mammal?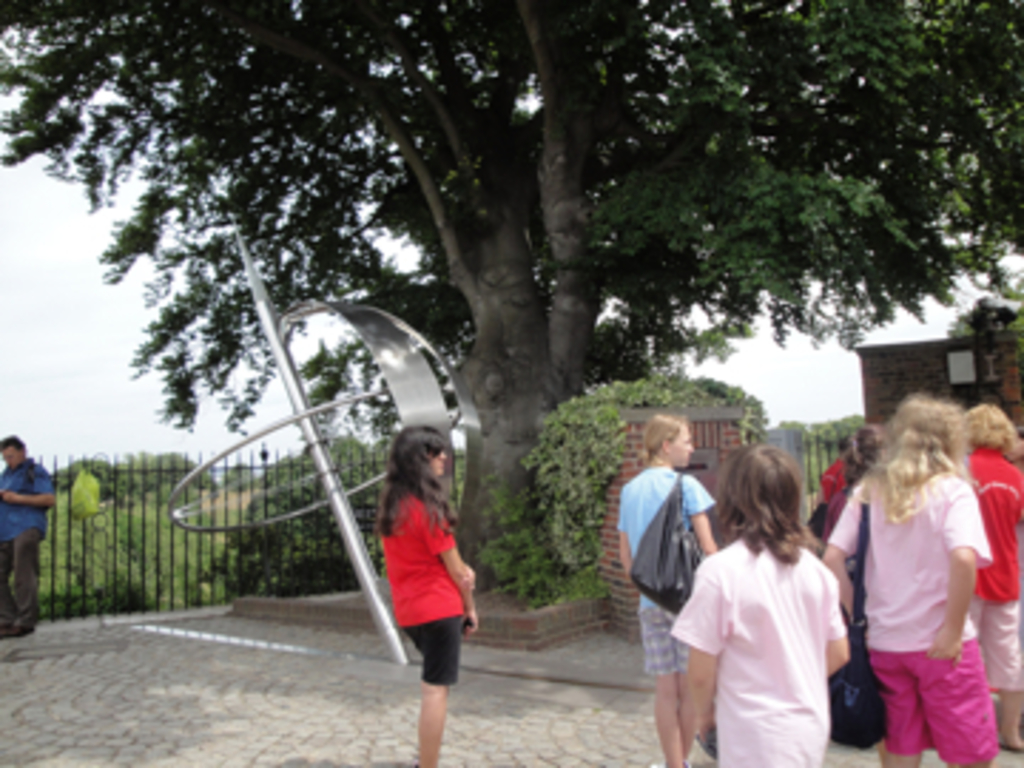
(x1=0, y1=430, x2=57, y2=643)
